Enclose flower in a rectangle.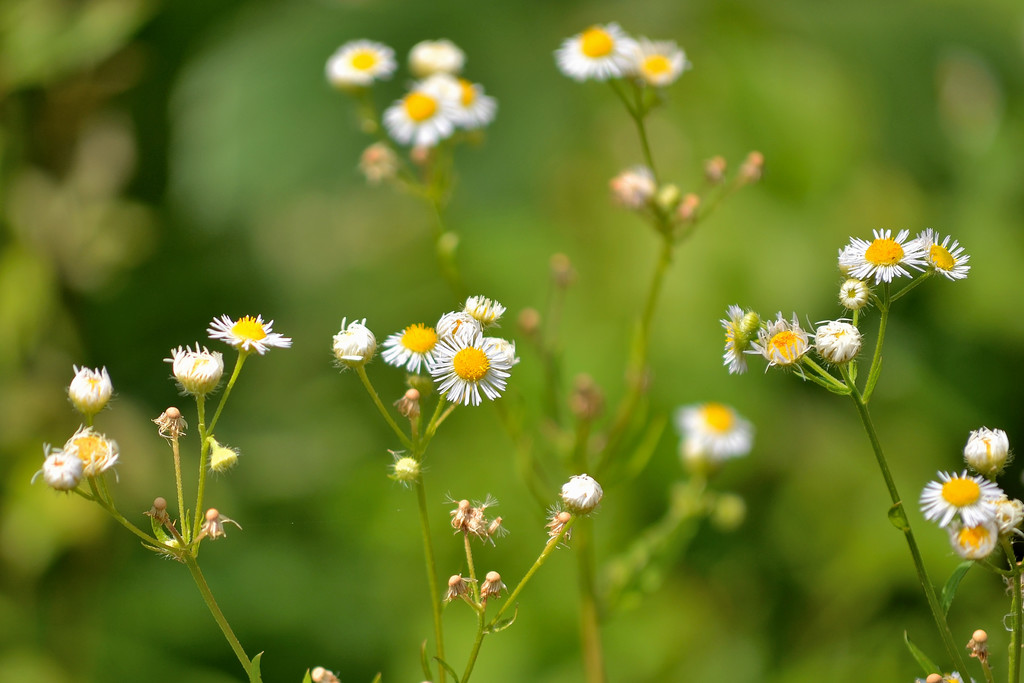
locate(324, 37, 395, 83).
